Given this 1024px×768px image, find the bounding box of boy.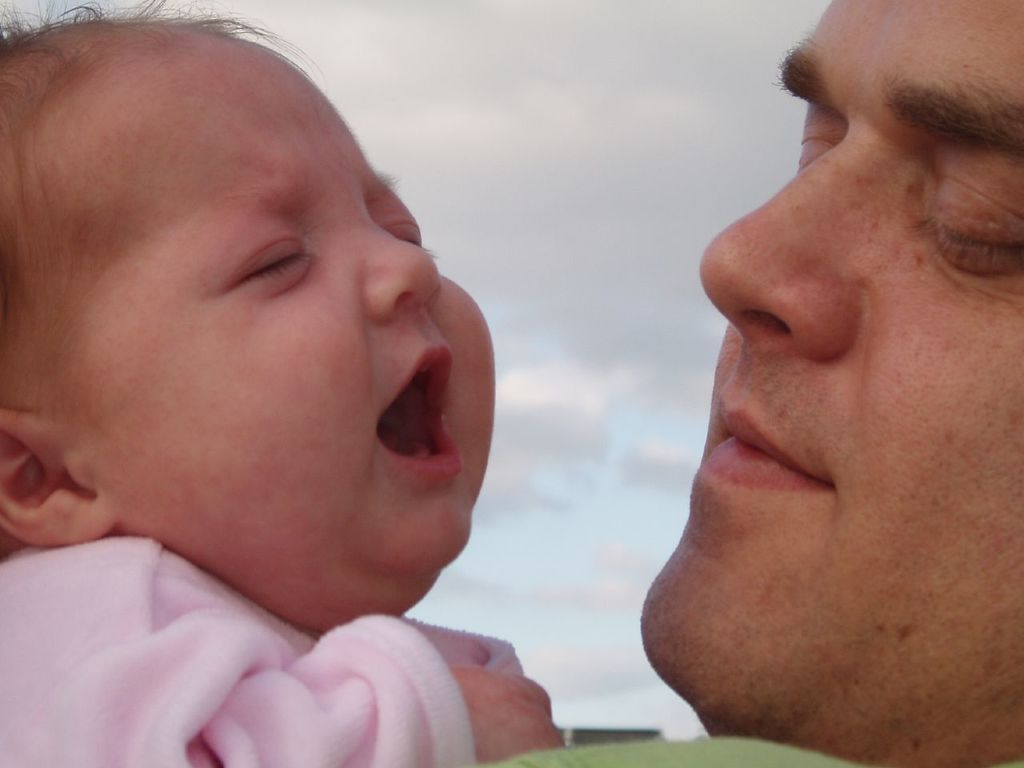
pyautogui.locateOnScreen(0, 13, 575, 753).
